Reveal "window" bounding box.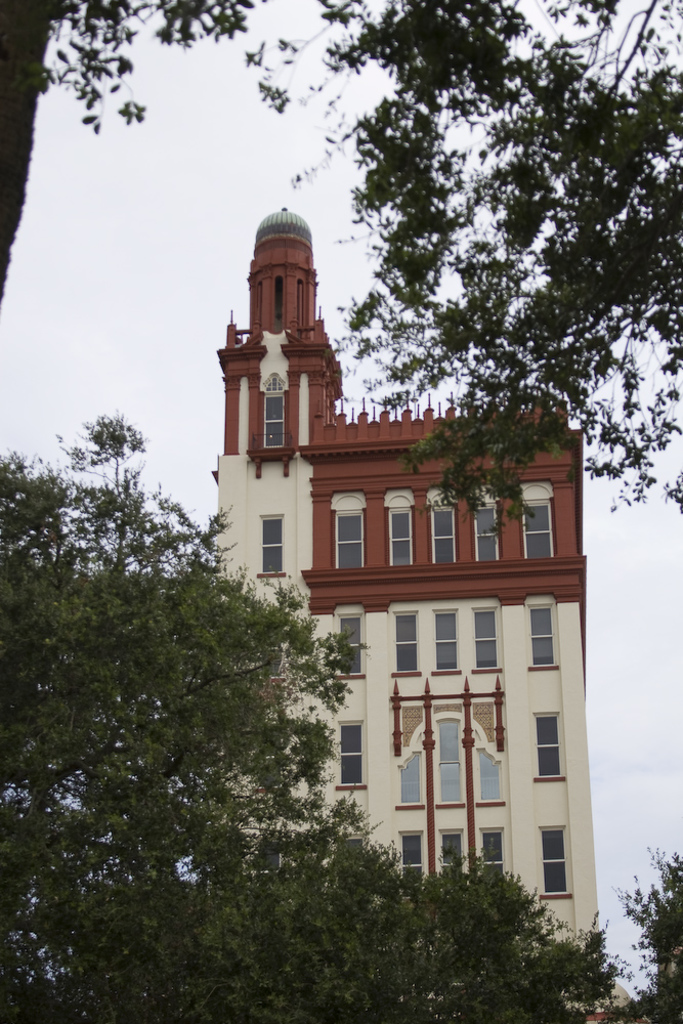
Revealed: x1=477 y1=504 x2=497 y2=561.
